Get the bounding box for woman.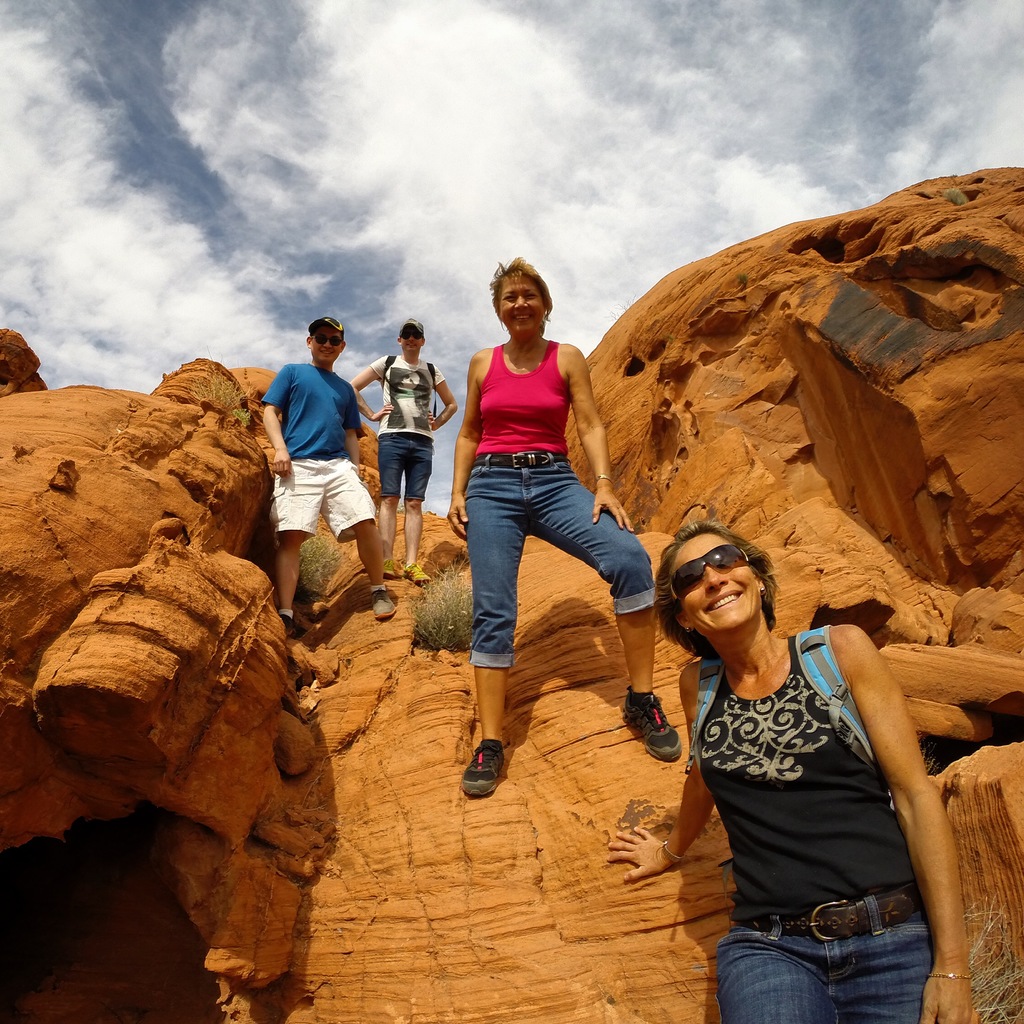
rect(451, 247, 684, 808).
